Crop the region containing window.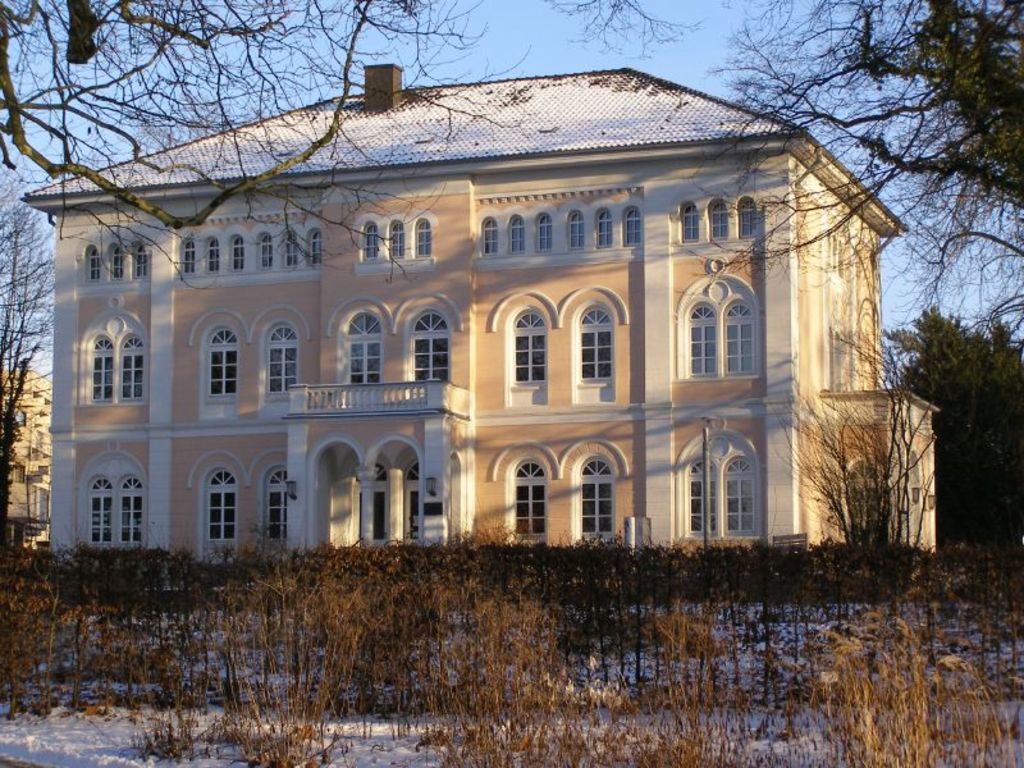
Crop region: region(695, 436, 767, 545).
